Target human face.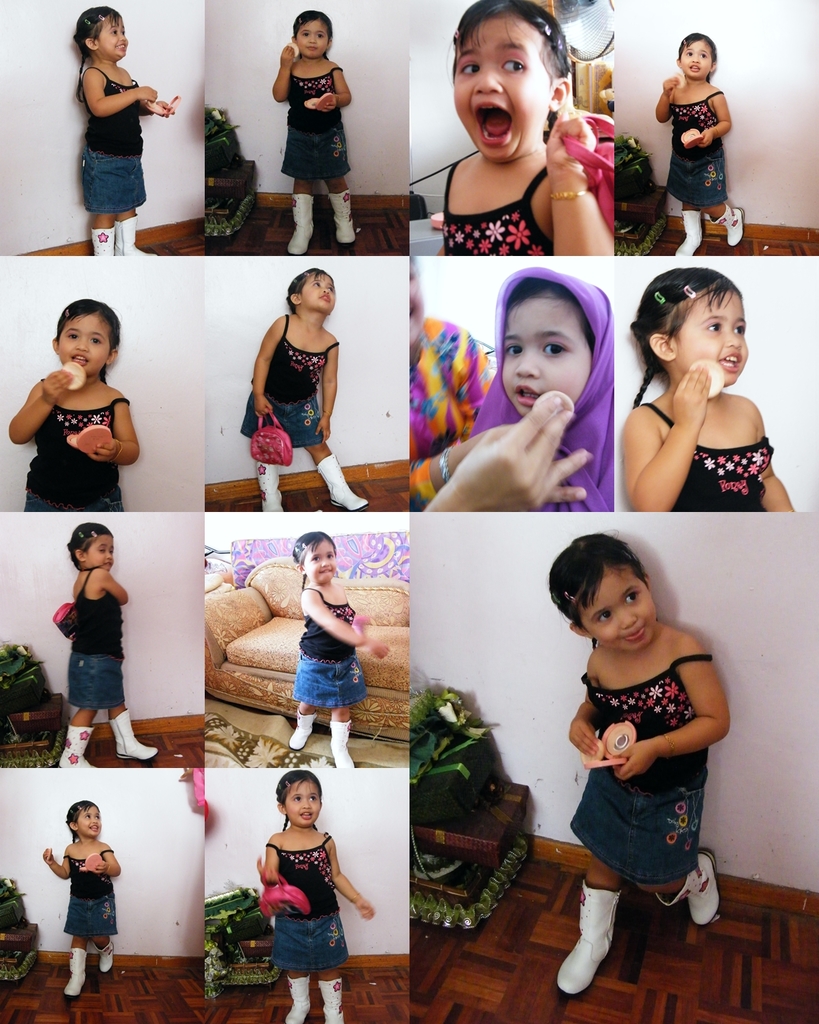
Target region: <bbox>453, 16, 551, 165</bbox>.
